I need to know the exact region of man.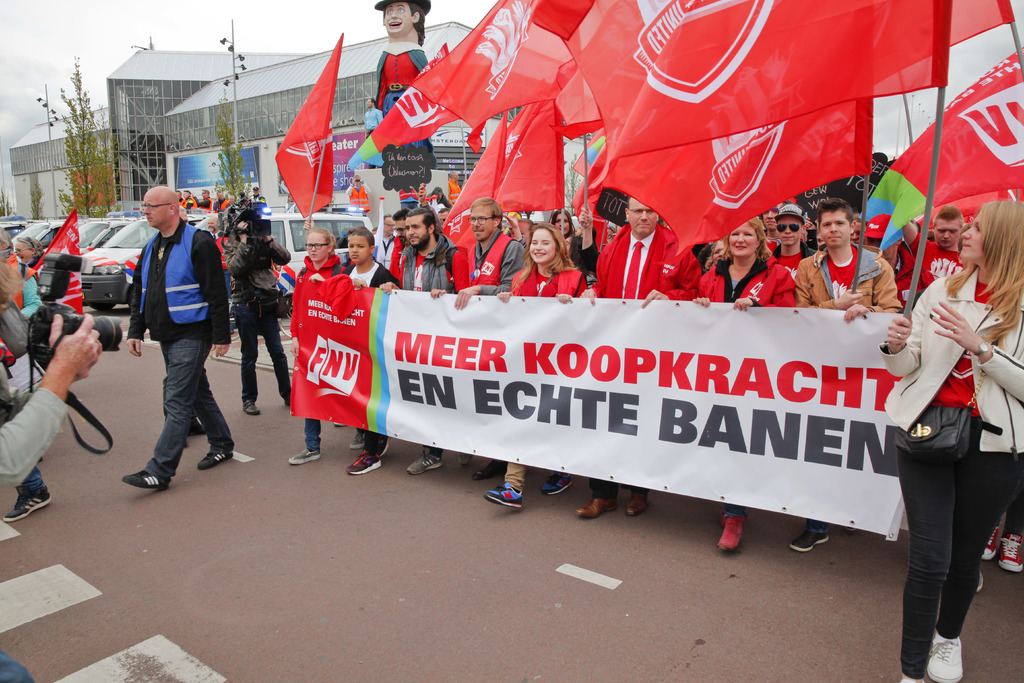
Region: [203, 215, 235, 334].
